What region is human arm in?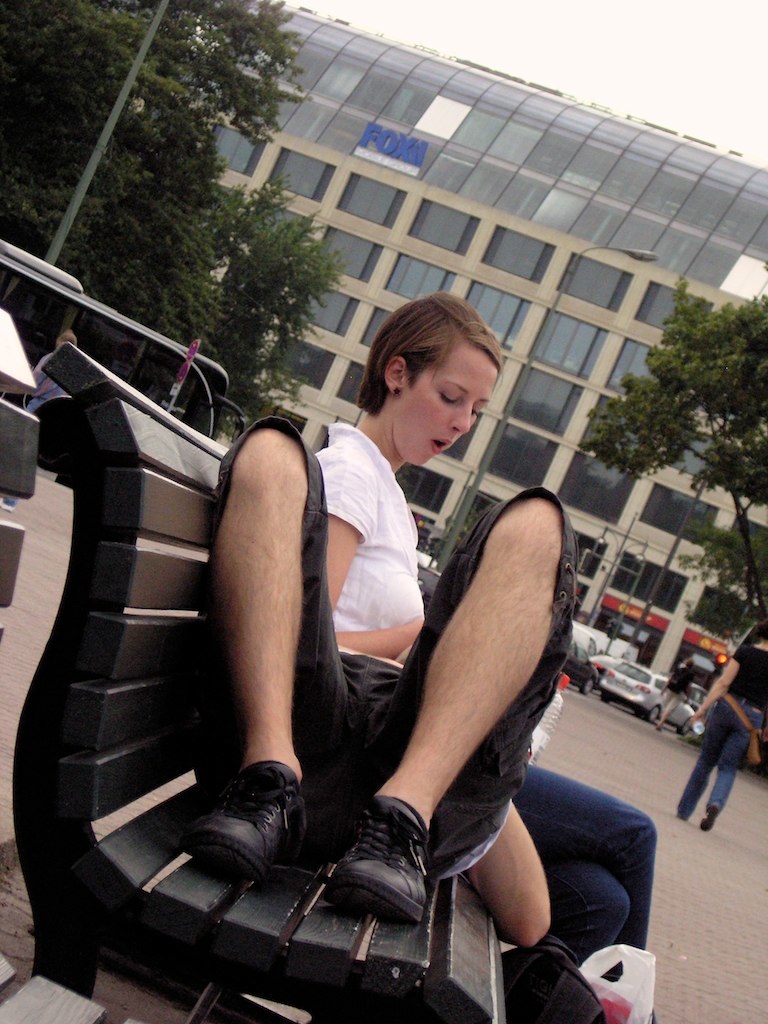
x1=322 y1=456 x2=423 y2=658.
